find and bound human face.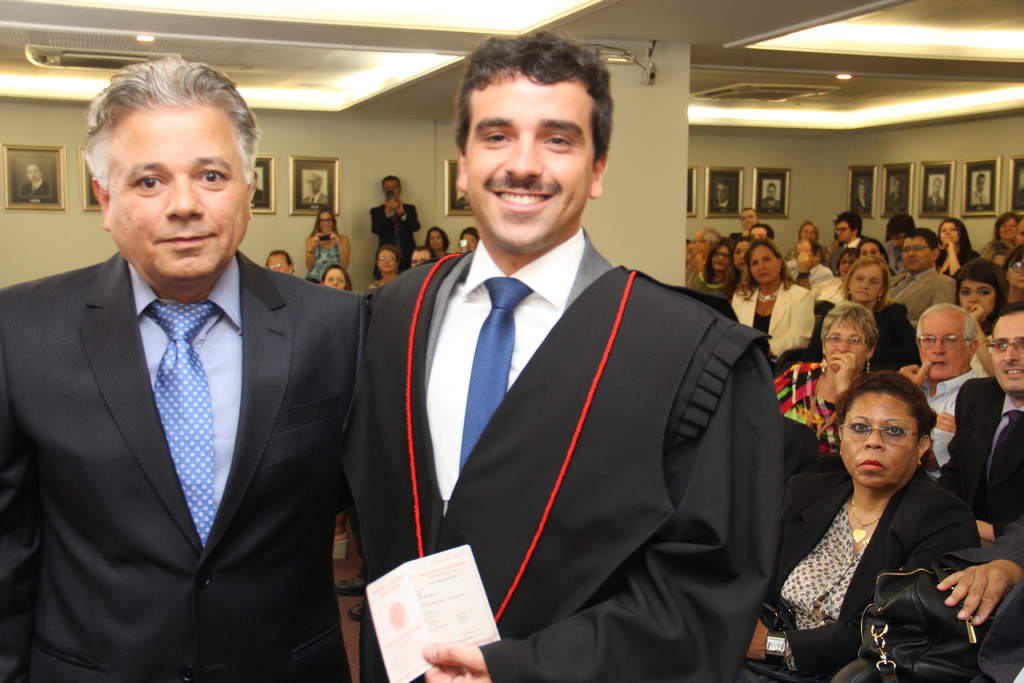
Bound: BBox(976, 167, 985, 194).
